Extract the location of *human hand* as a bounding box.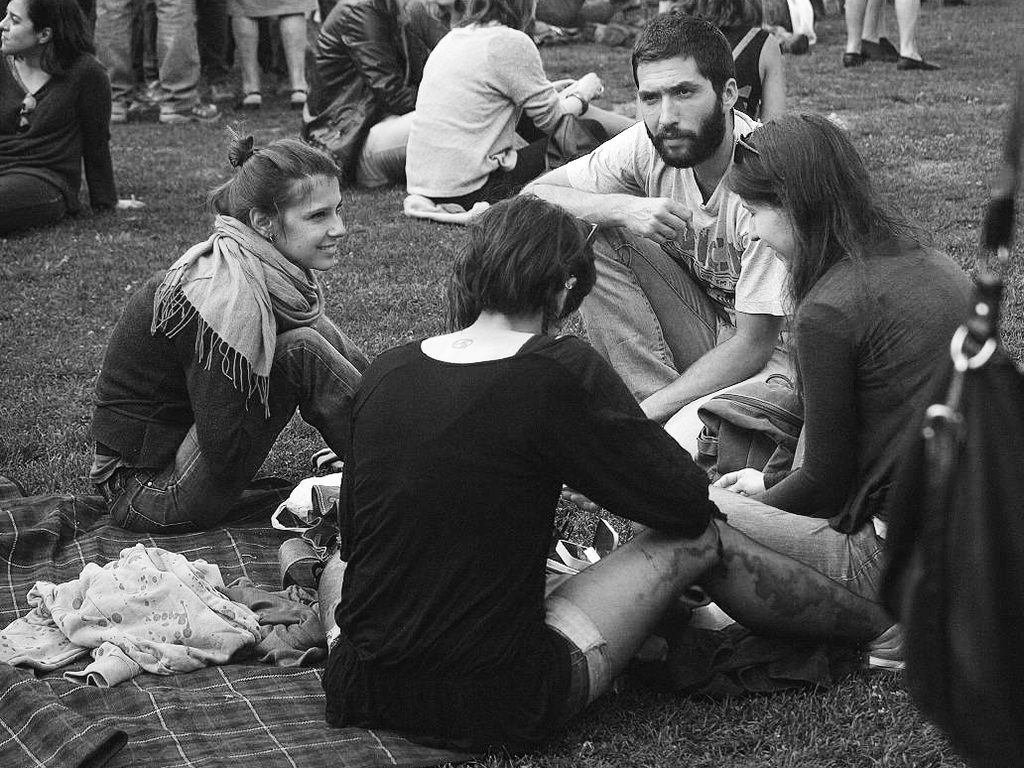
box=[709, 467, 767, 497].
